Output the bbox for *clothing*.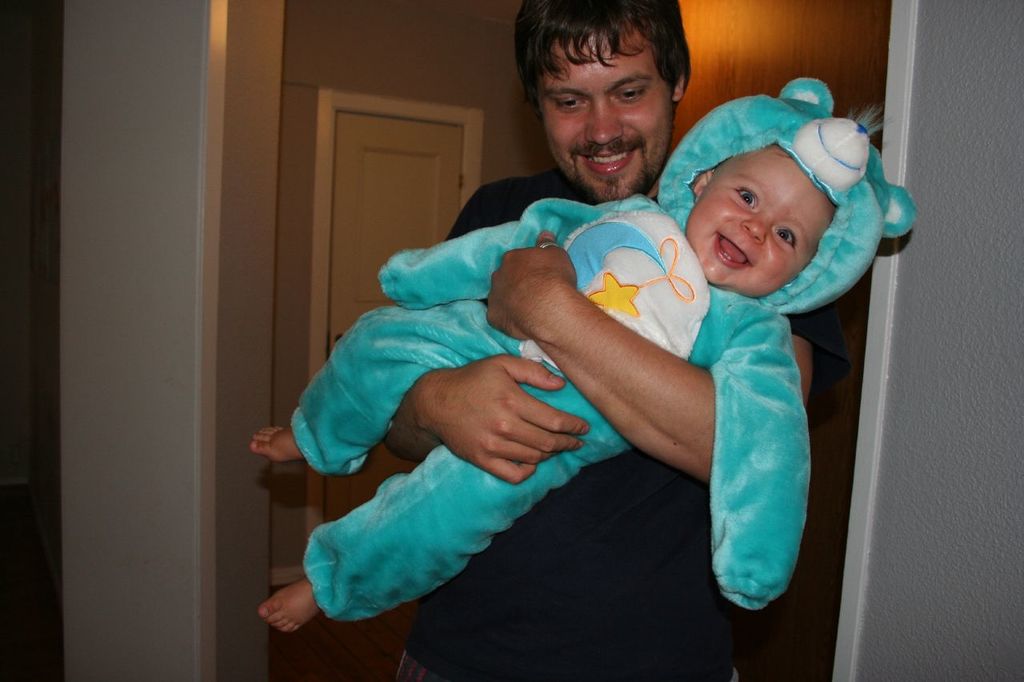
284,75,918,625.
